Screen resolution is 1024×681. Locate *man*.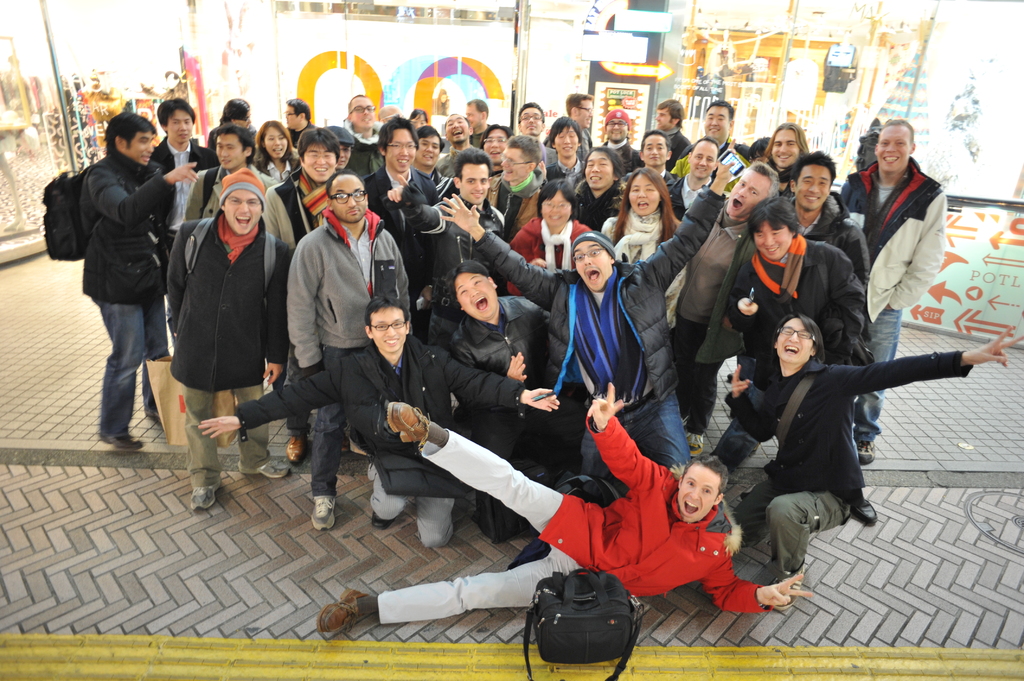
[720, 199, 879, 476].
